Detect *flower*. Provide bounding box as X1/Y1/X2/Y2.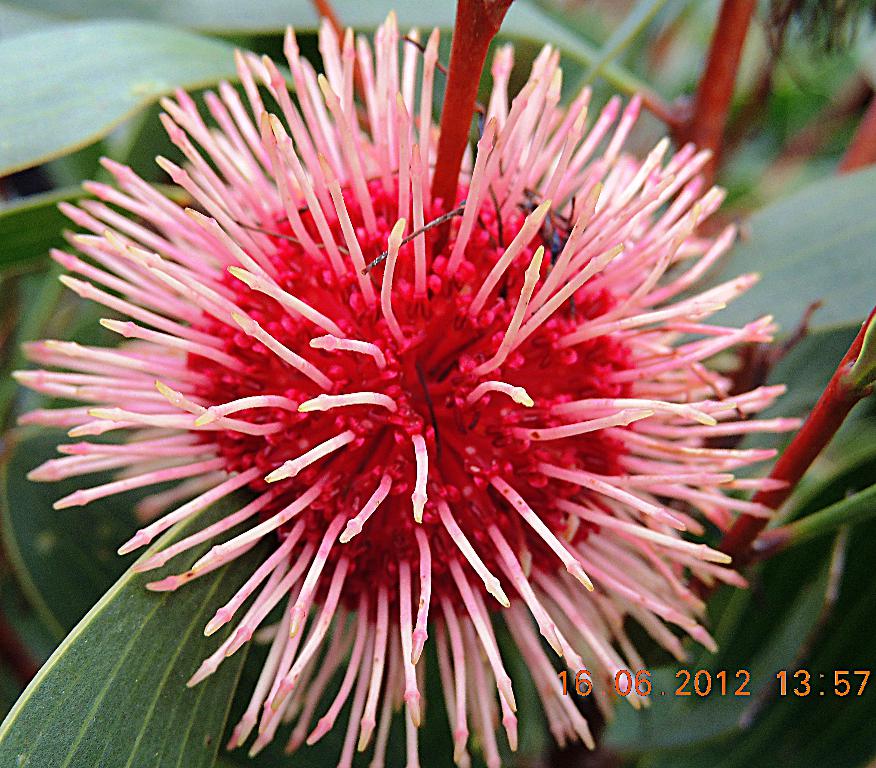
11/32/829/760.
